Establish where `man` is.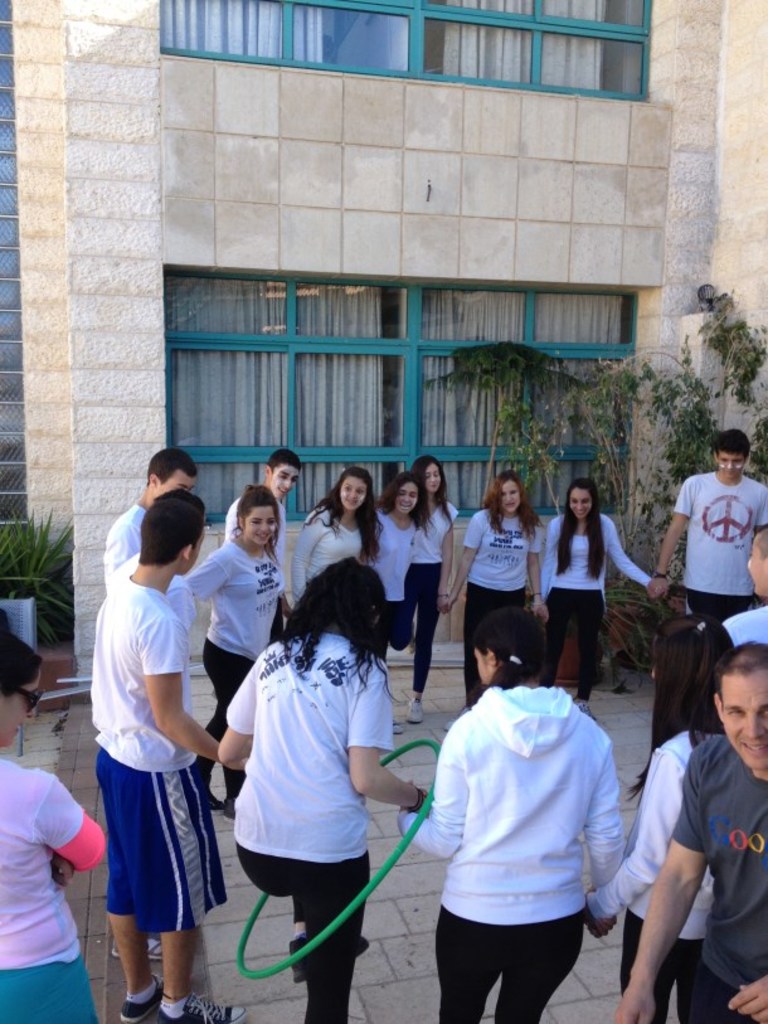
Established at 715/526/767/640.
